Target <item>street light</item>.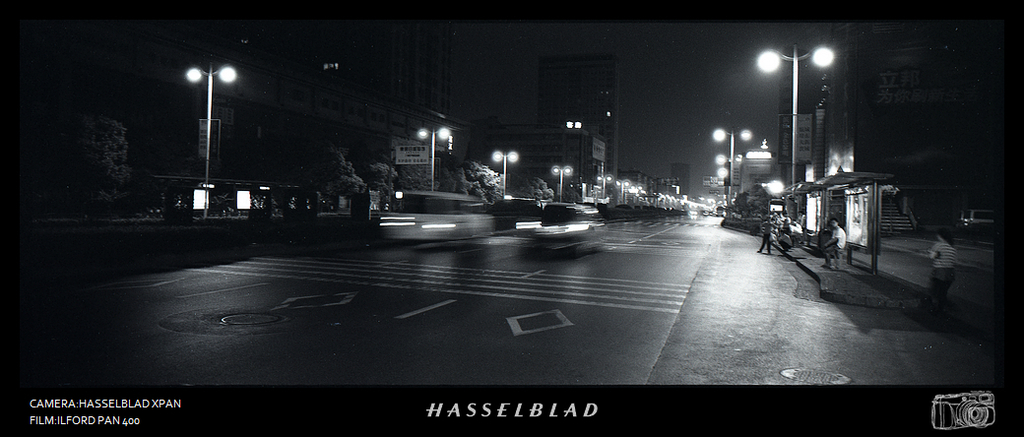
Target region: (484,150,521,204).
